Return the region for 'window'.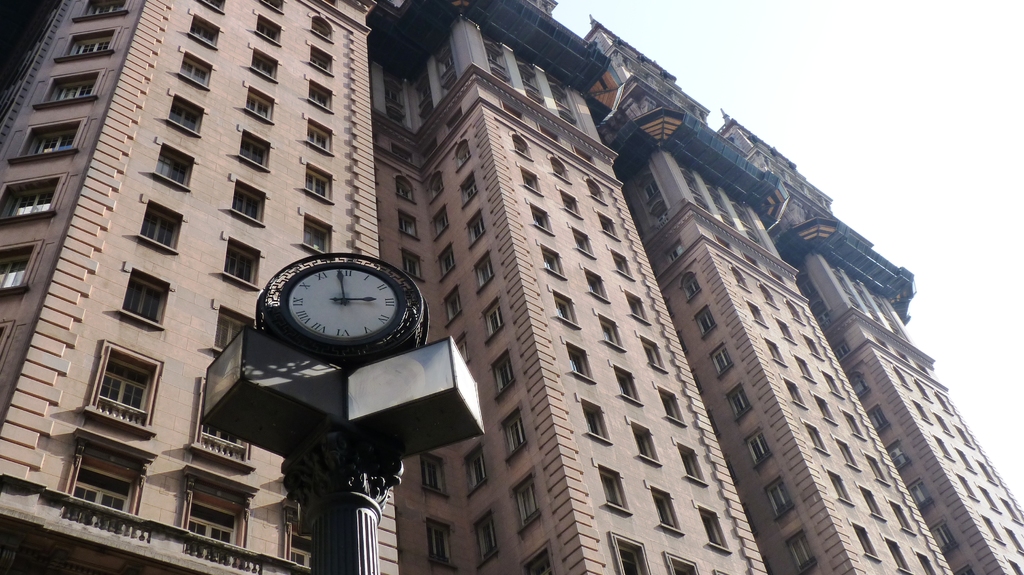
box(379, 83, 399, 102).
